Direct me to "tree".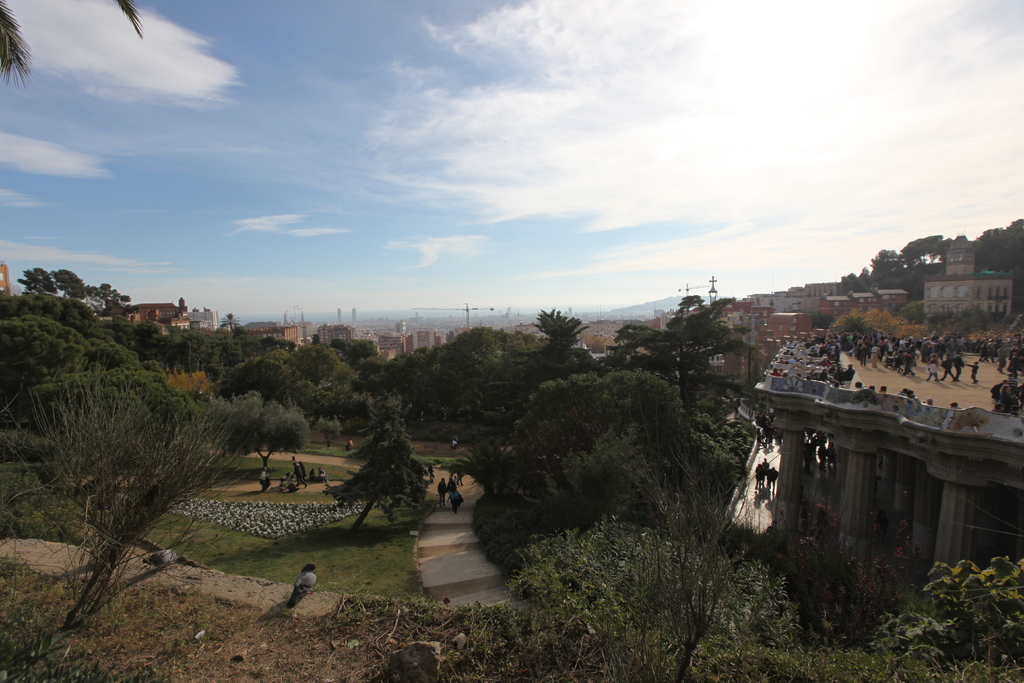
Direction: pyautogui.locateOnScreen(143, 315, 173, 368).
